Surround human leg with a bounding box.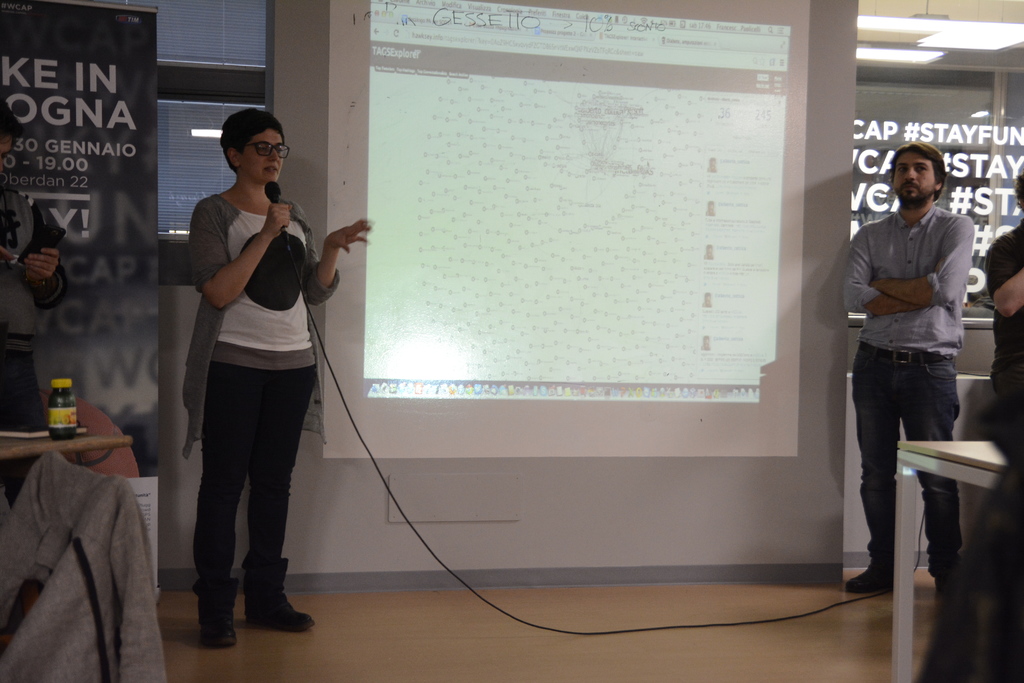
bbox(904, 347, 961, 595).
